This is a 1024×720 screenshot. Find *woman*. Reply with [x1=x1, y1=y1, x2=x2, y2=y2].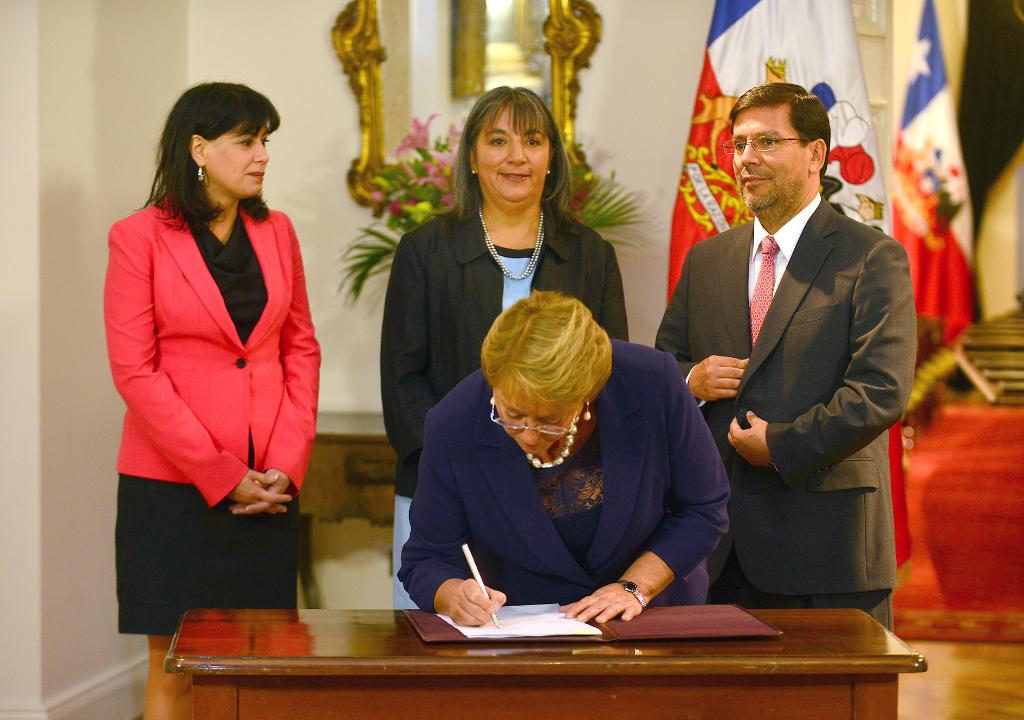
[x1=396, y1=290, x2=735, y2=636].
